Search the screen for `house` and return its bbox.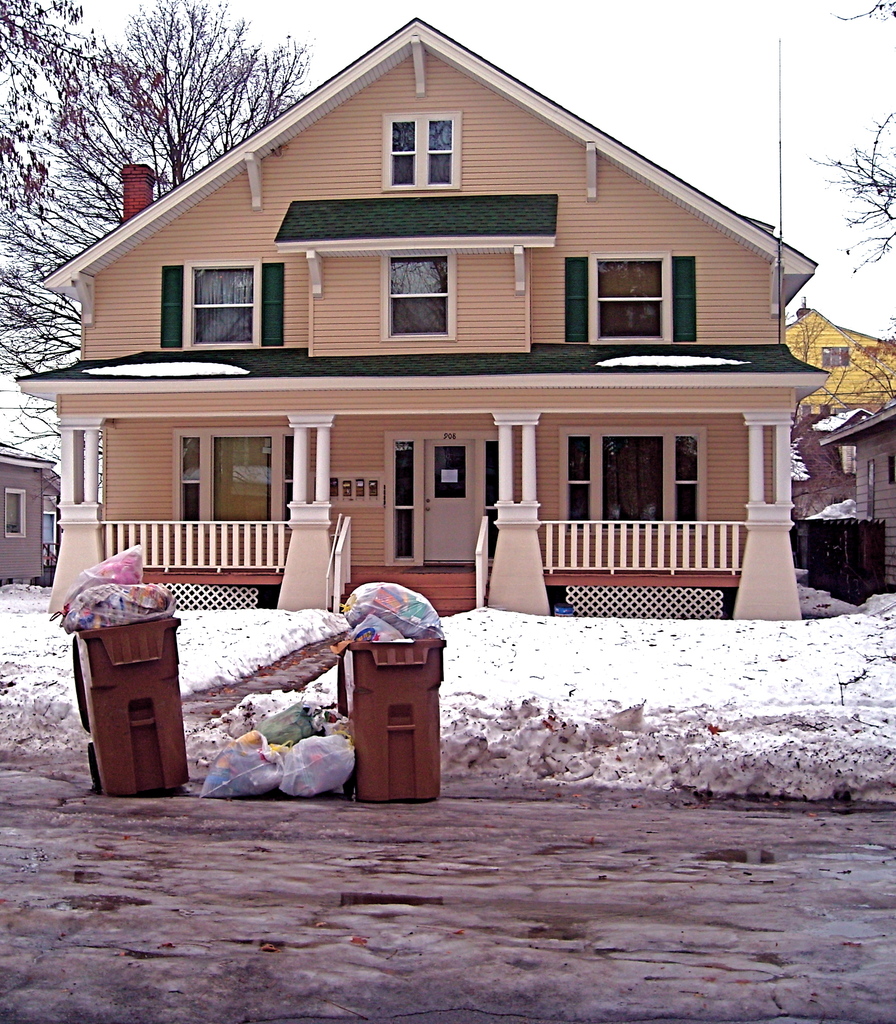
Found: locate(4, 440, 69, 589).
